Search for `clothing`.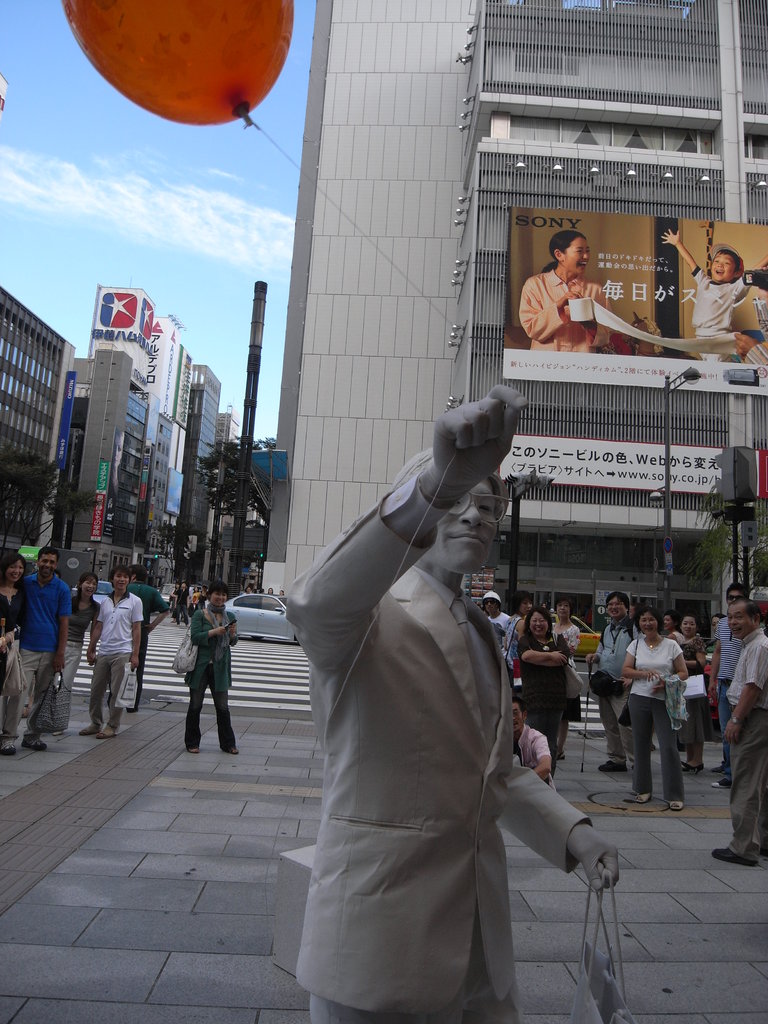
Found at pyautogui.locateOnScreen(193, 588, 240, 745).
